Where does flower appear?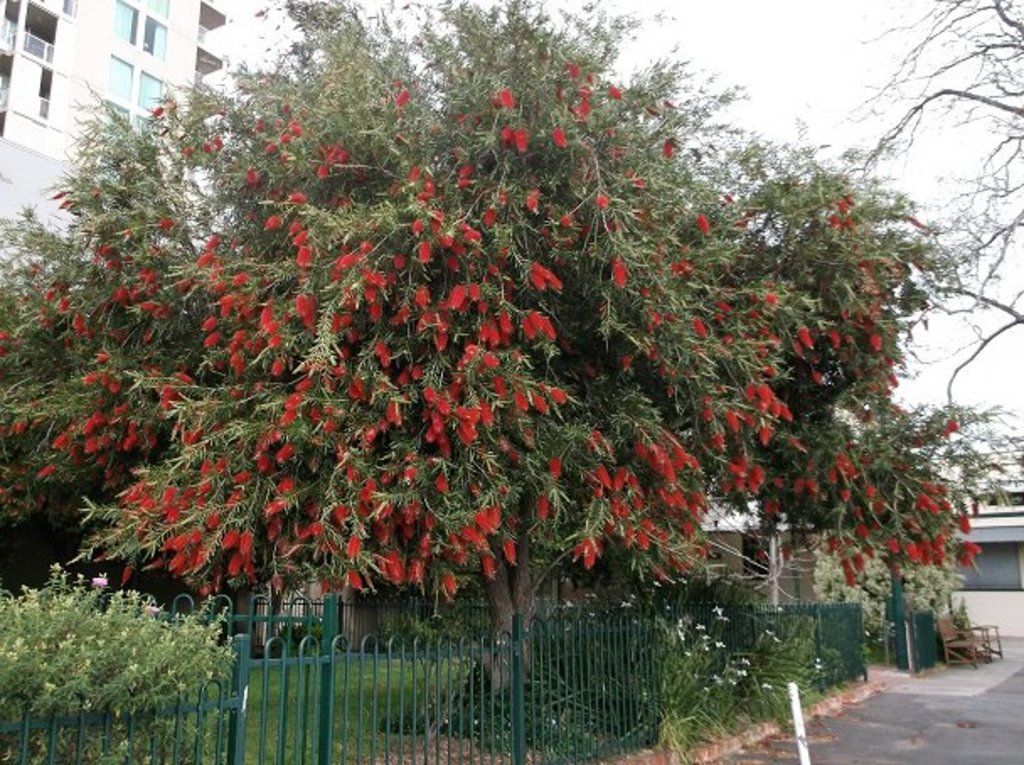
Appears at pyautogui.locateOnScreen(778, 603, 788, 615).
